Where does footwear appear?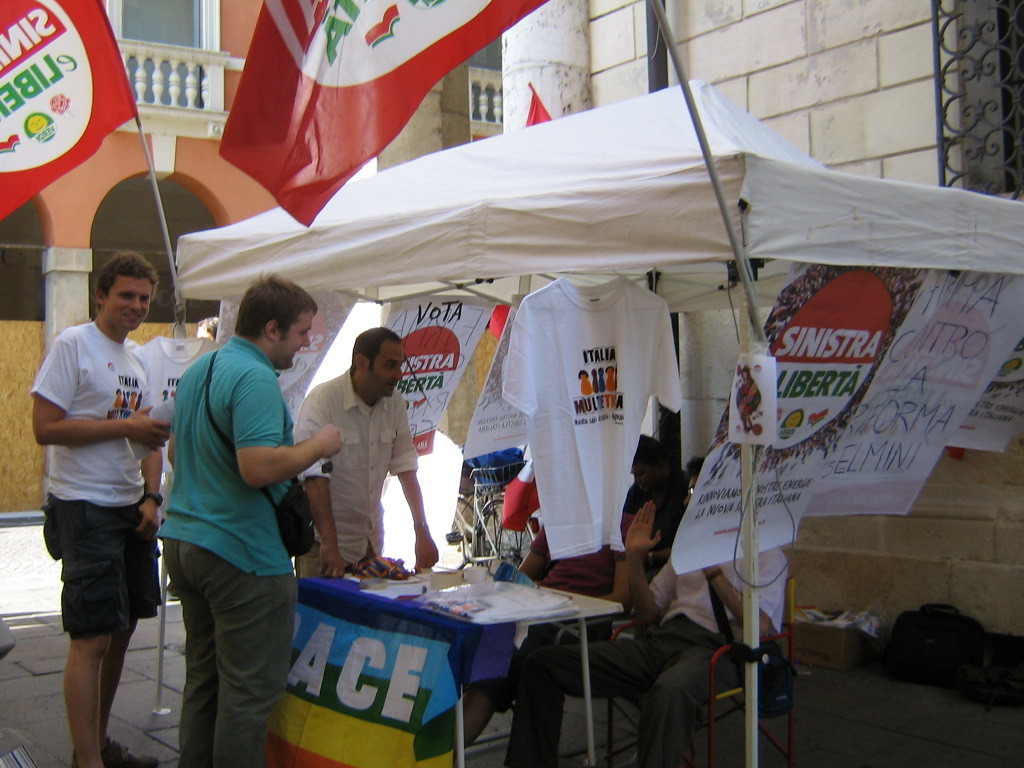
Appears at <bbox>68, 735, 154, 767</bbox>.
